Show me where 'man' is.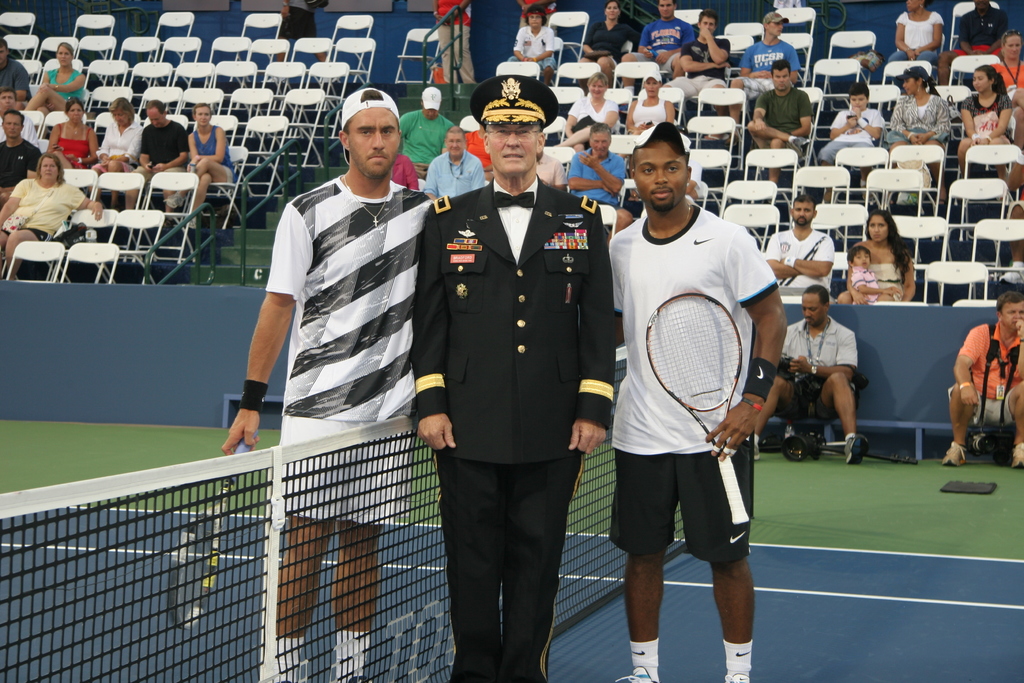
'man' is at {"x1": 745, "y1": 58, "x2": 813, "y2": 185}.
